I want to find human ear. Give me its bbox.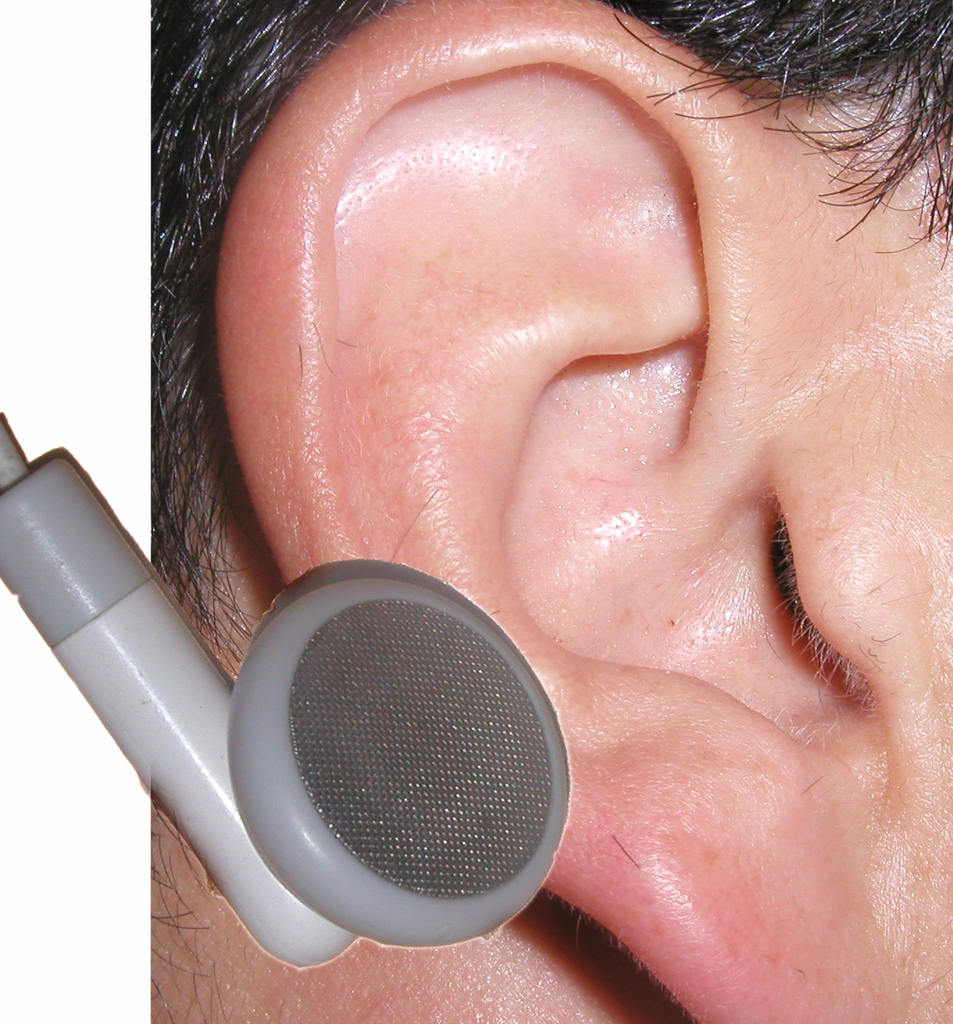
bbox(212, 0, 904, 1023).
